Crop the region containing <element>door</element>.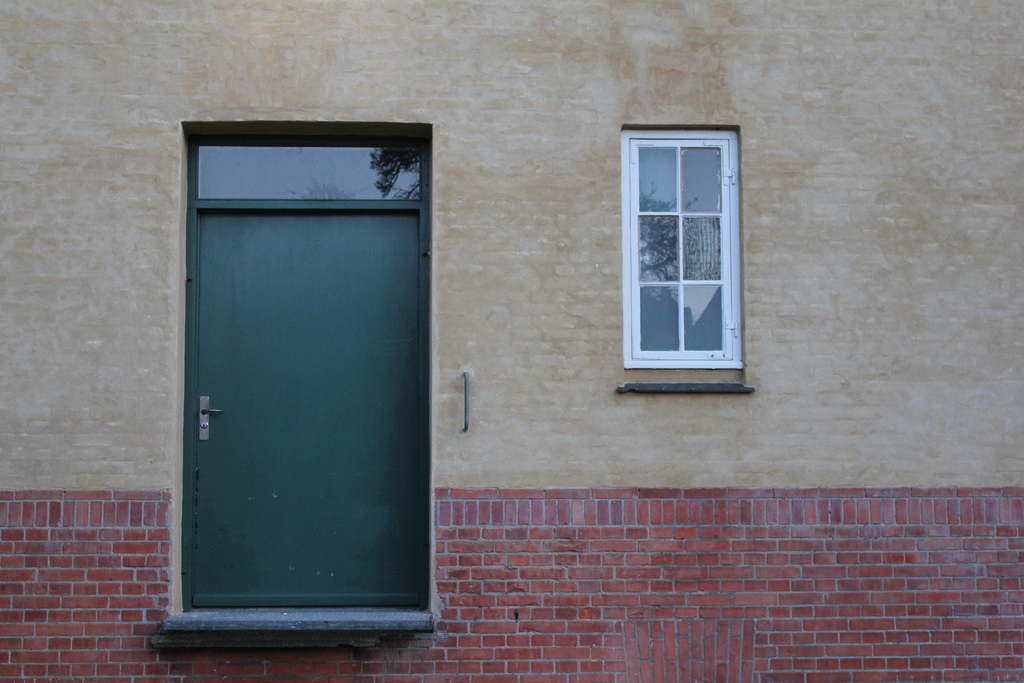
Crop region: x1=192, y1=213, x2=420, y2=611.
